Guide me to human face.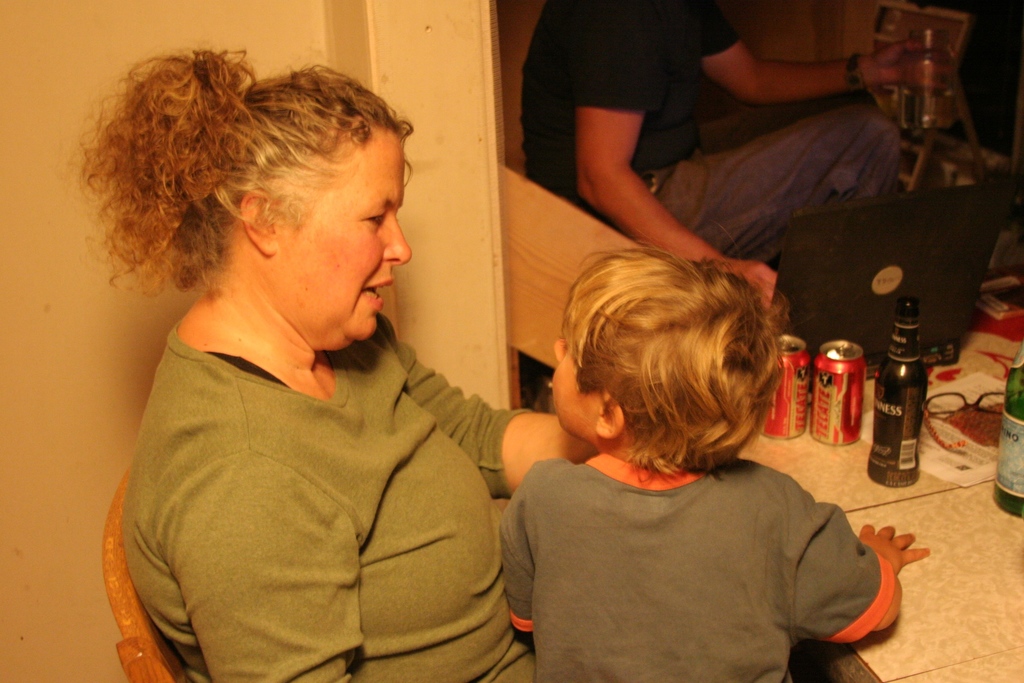
Guidance: BBox(280, 138, 417, 348).
